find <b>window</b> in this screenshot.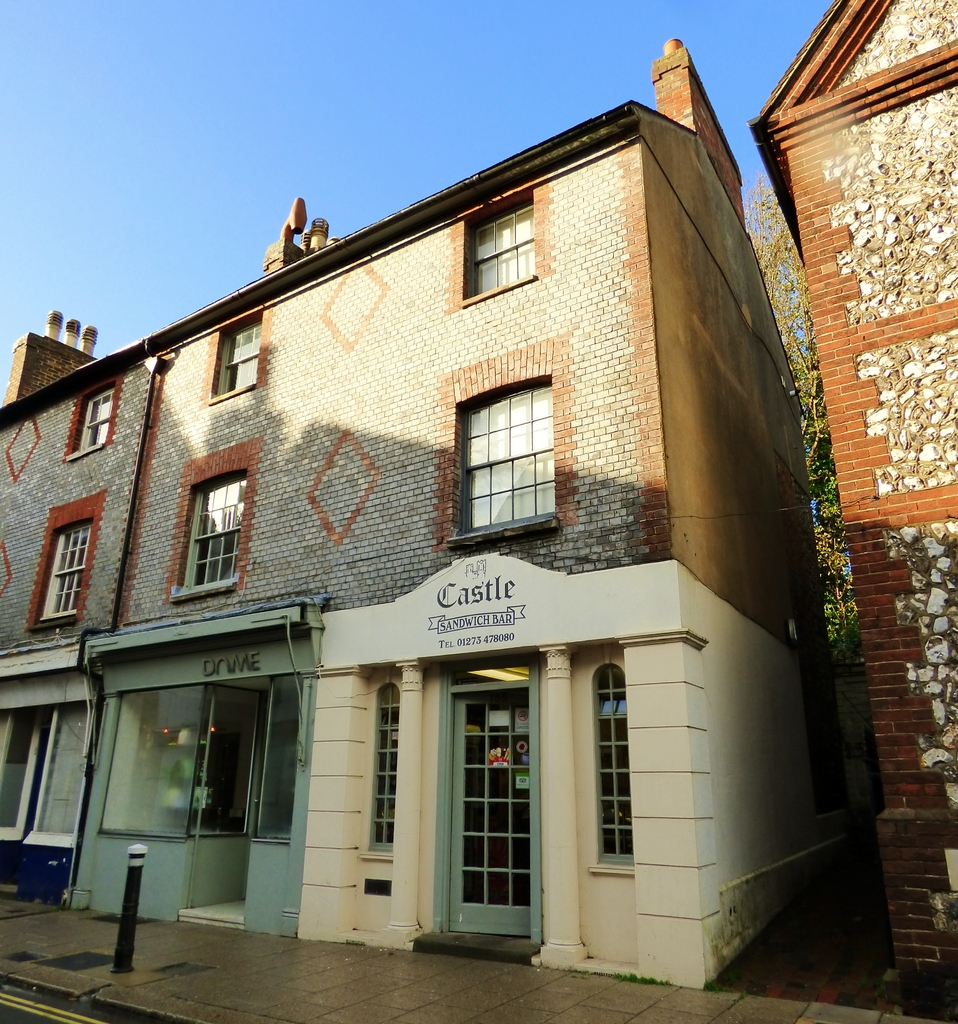
The bounding box for <b>window</b> is [x1=70, y1=373, x2=114, y2=449].
